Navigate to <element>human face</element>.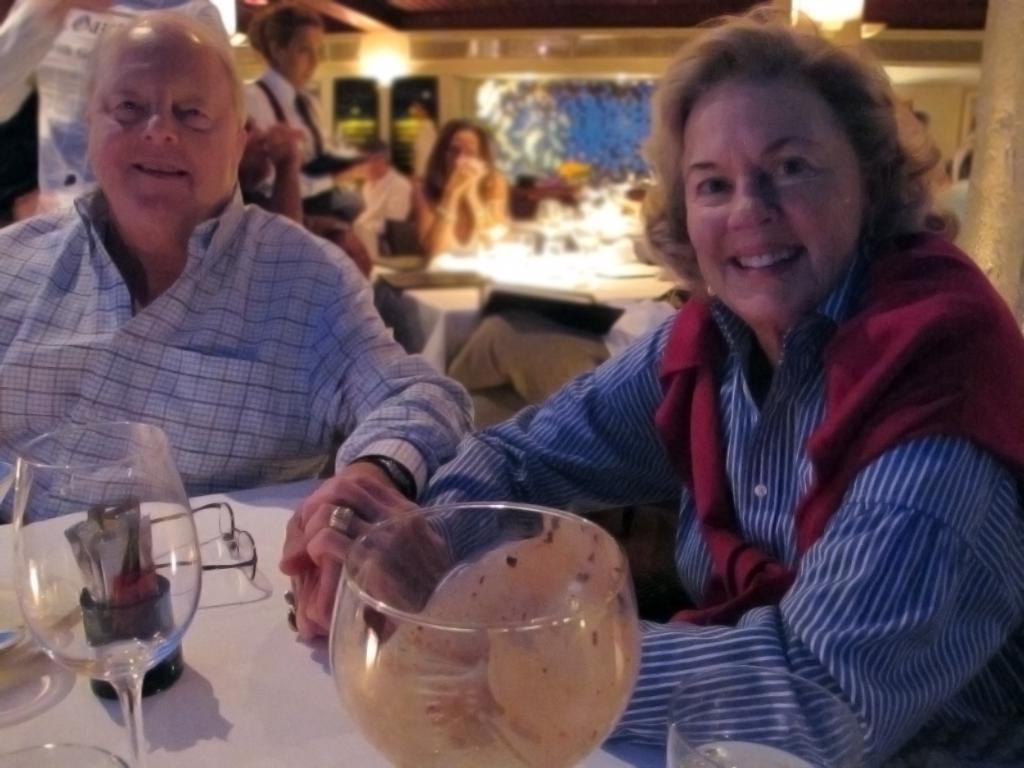
Navigation target: 681,77,868,320.
